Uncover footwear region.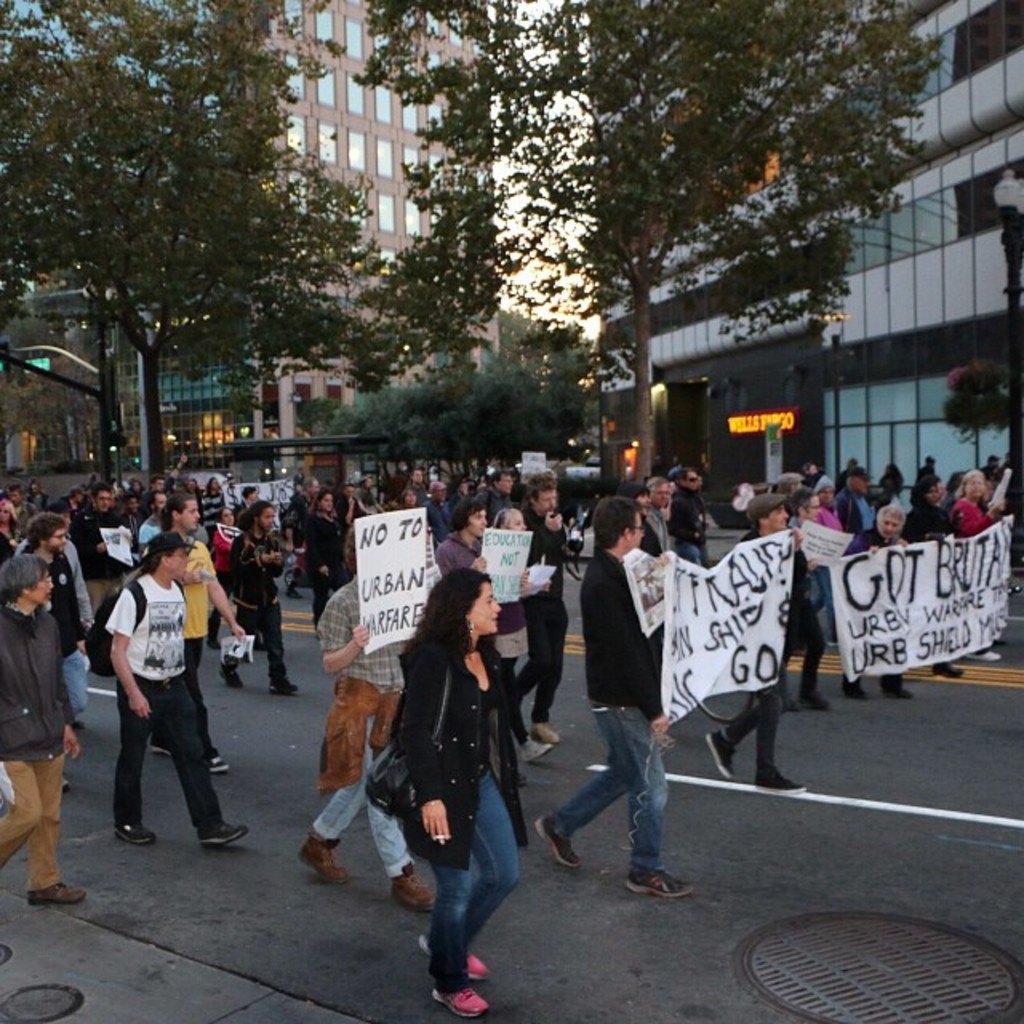
Uncovered: [838,682,867,696].
